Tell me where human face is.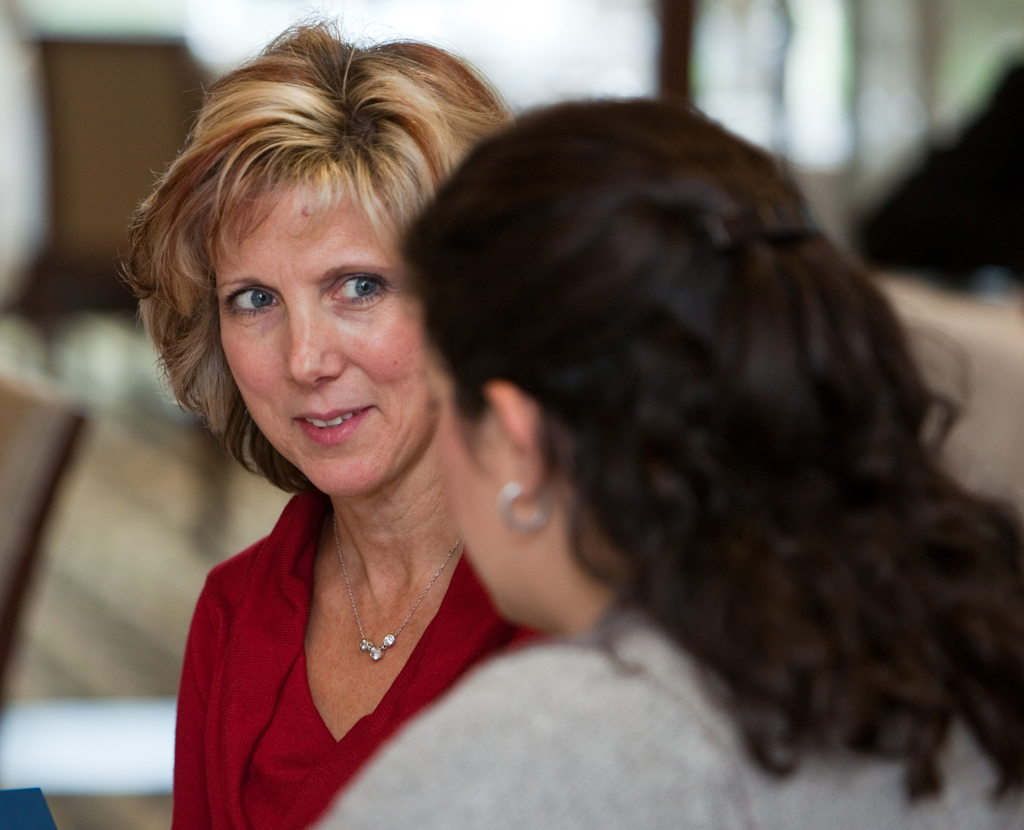
human face is at bbox(214, 181, 417, 501).
